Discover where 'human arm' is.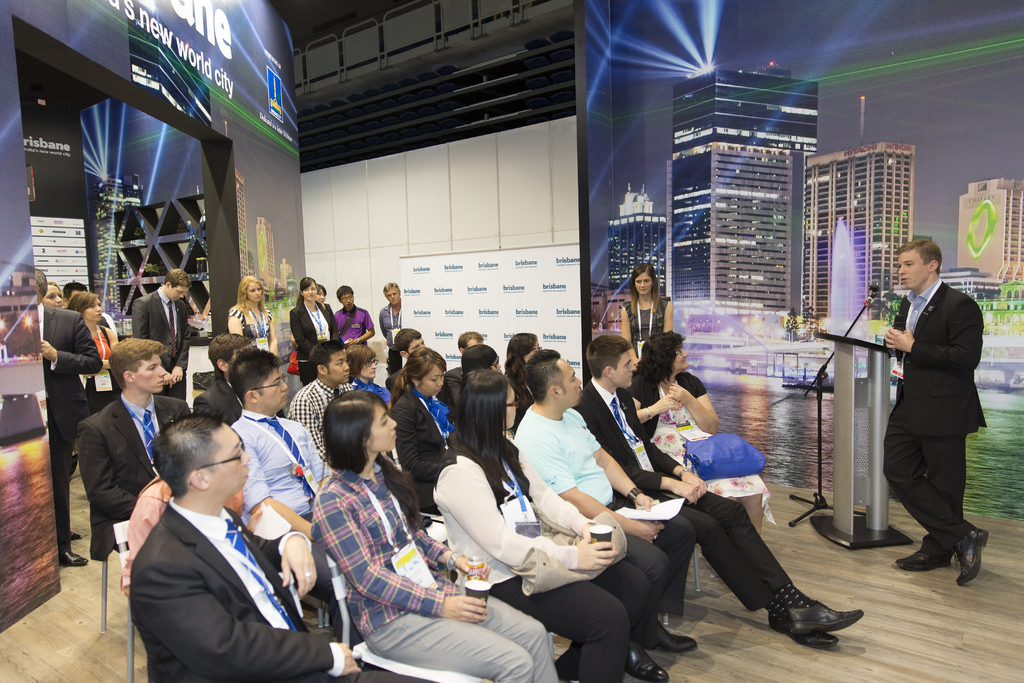
Discovered at [619, 306, 637, 363].
